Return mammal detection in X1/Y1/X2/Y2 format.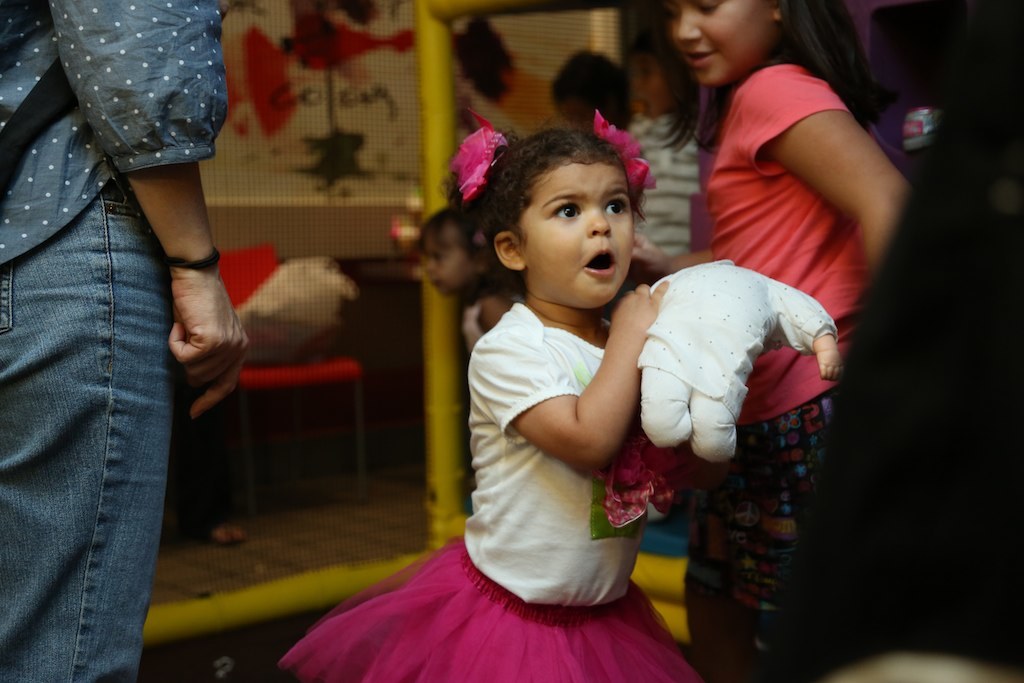
1/0/249/682.
